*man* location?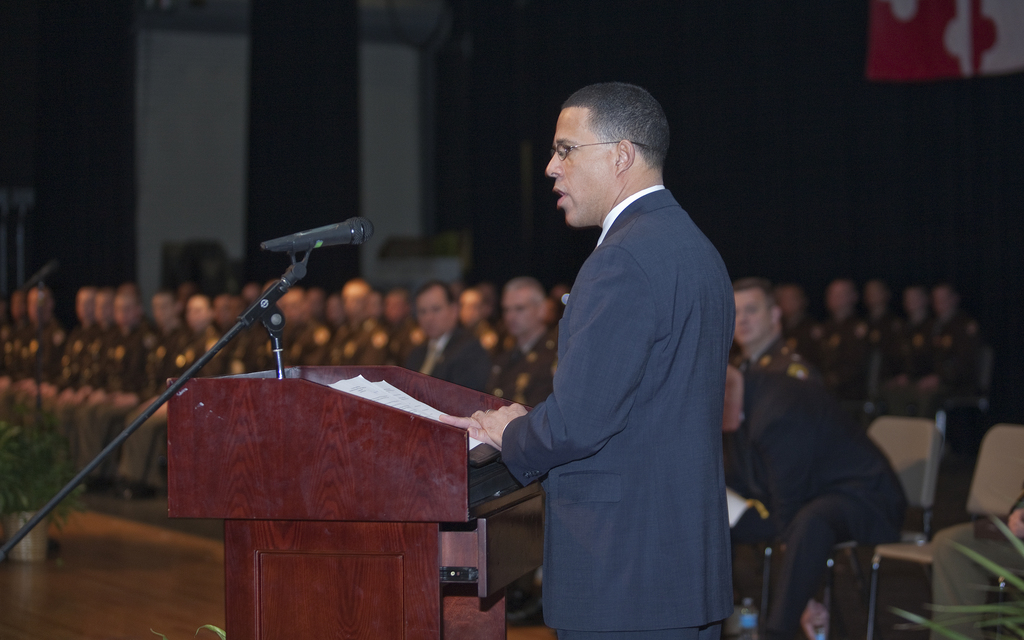
113,298,223,479
